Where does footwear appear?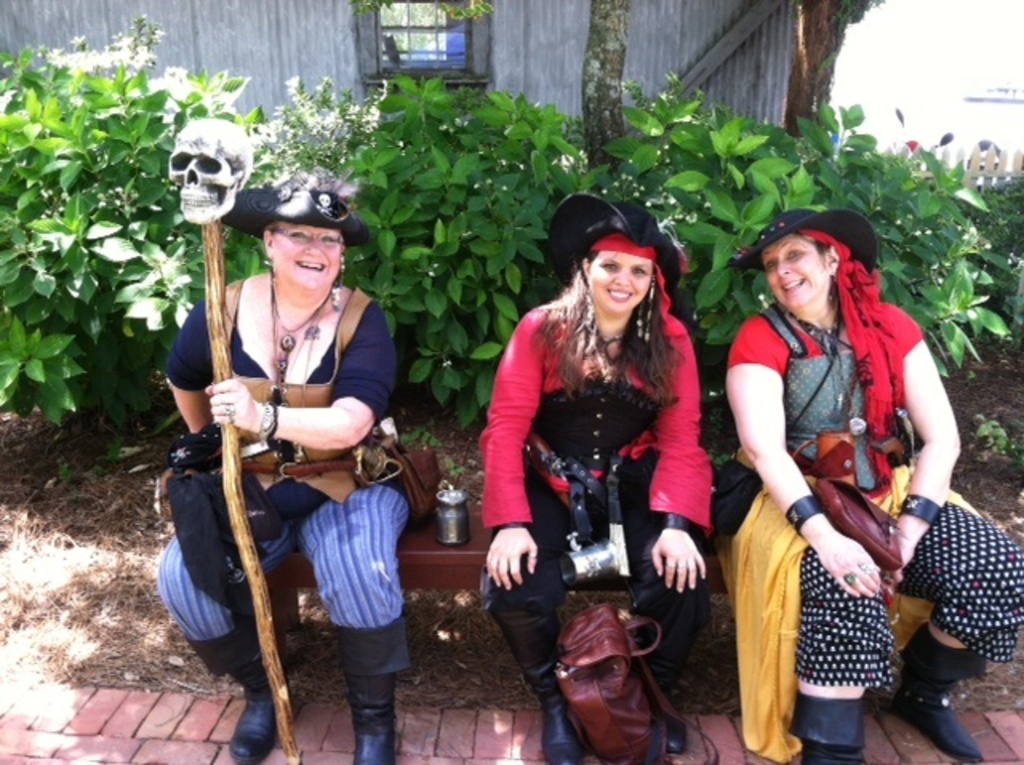
Appears at Rect(642, 589, 683, 763).
